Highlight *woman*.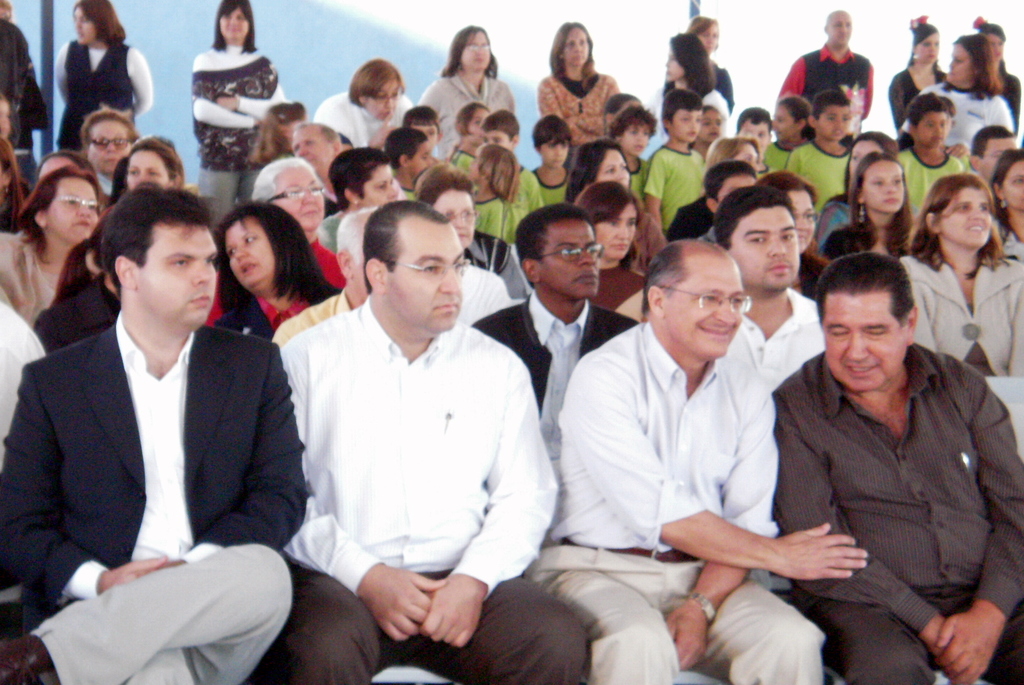
Highlighted region: x1=760, y1=175, x2=835, y2=307.
